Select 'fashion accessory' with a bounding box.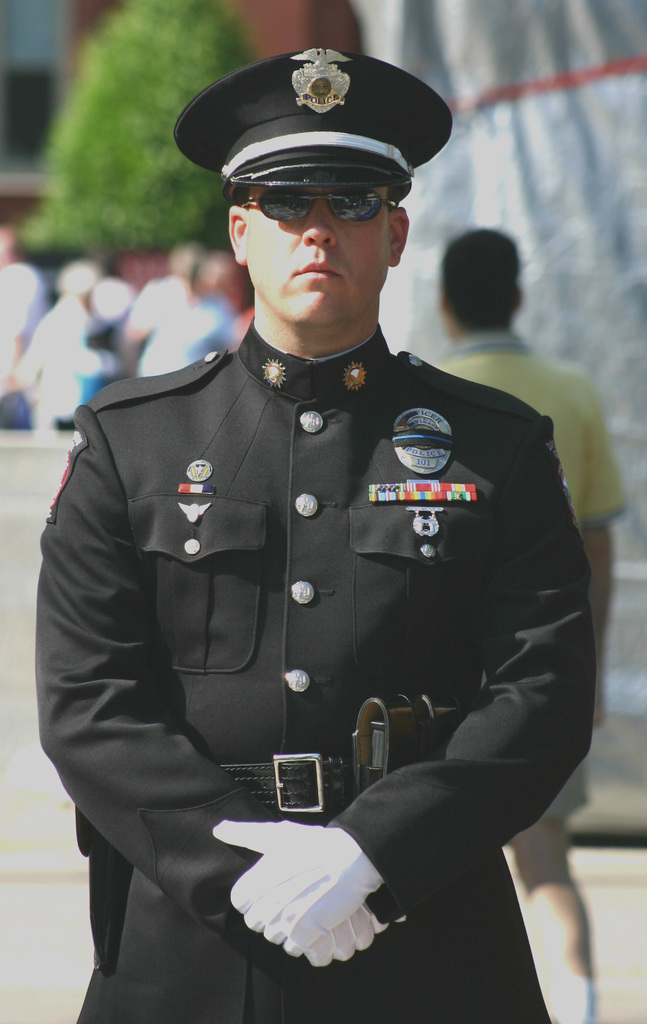
rect(214, 689, 483, 818).
